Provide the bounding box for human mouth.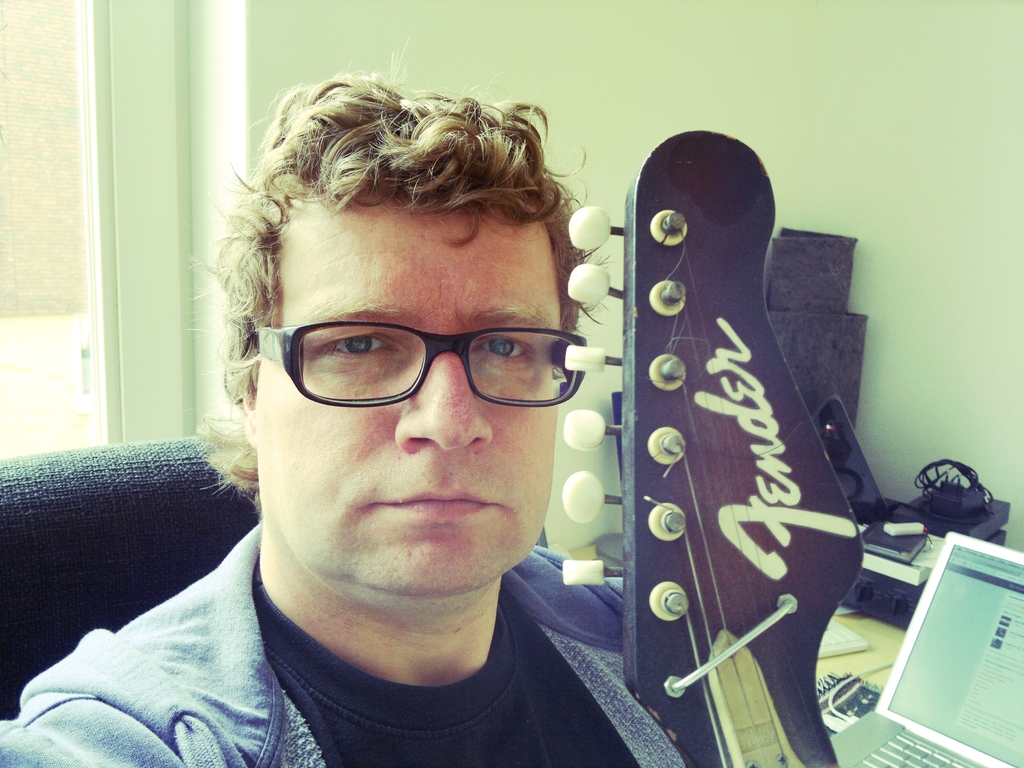
region(371, 490, 501, 520).
